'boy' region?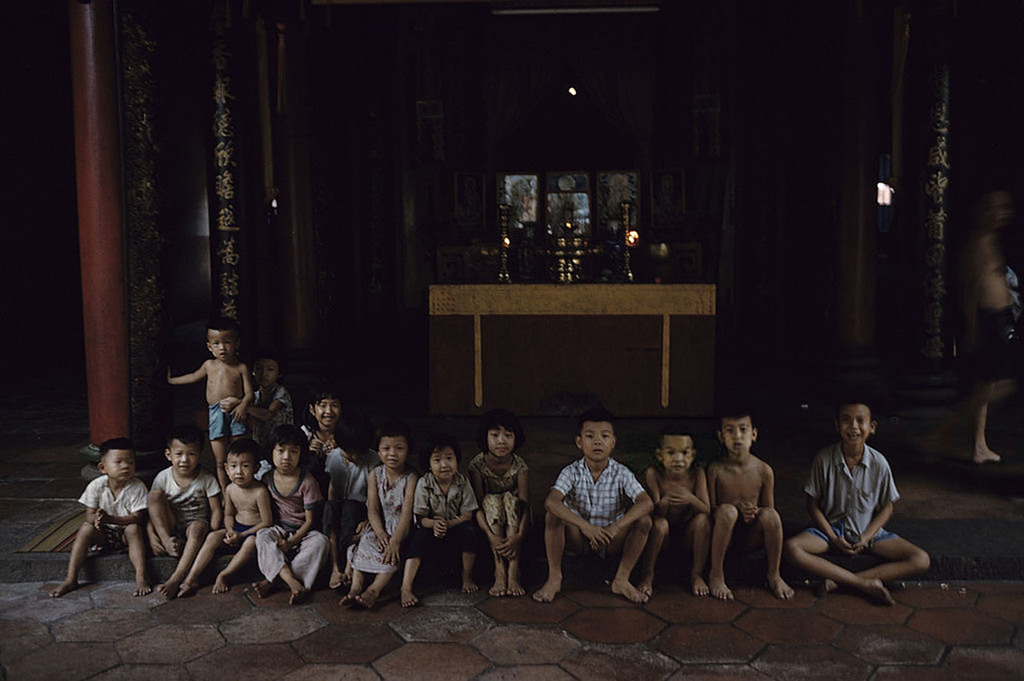
box=[531, 406, 655, 604]
